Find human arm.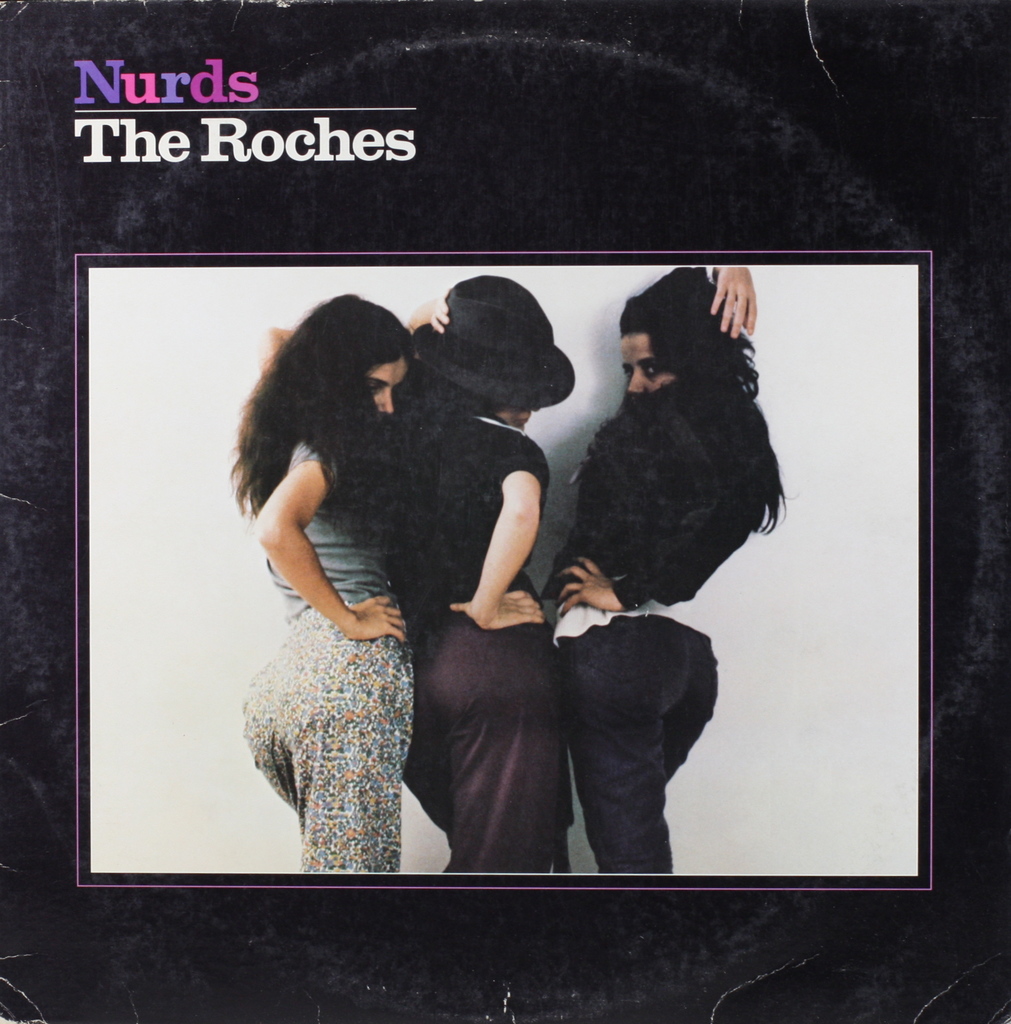
bbox=[254, 440, 407, 640].
